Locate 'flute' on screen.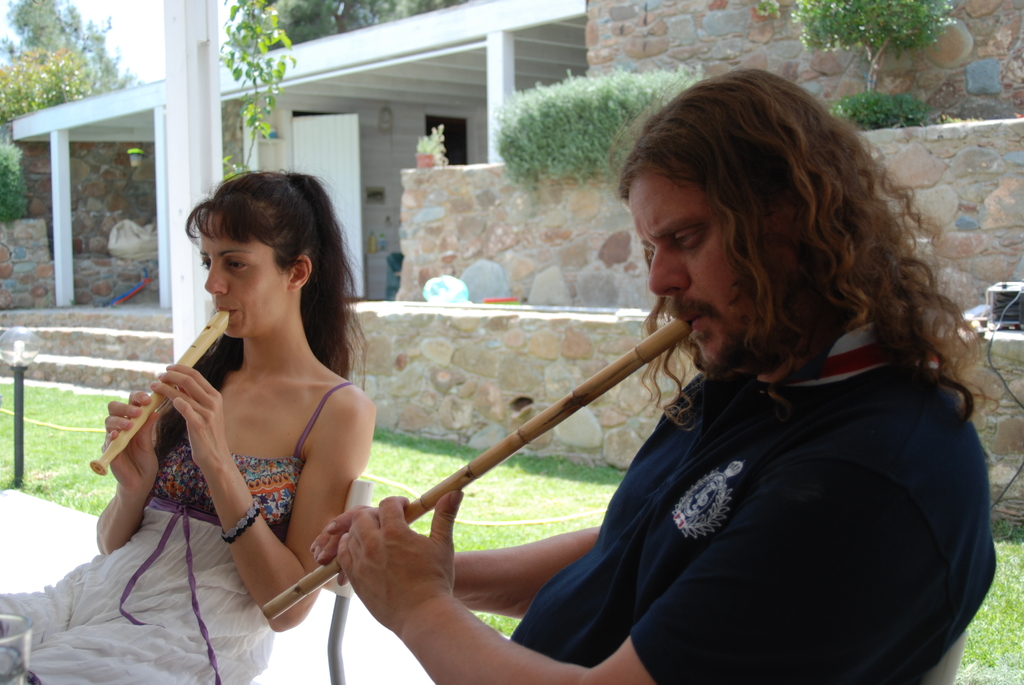
On screen at box=[88, 310, 227, 476].
